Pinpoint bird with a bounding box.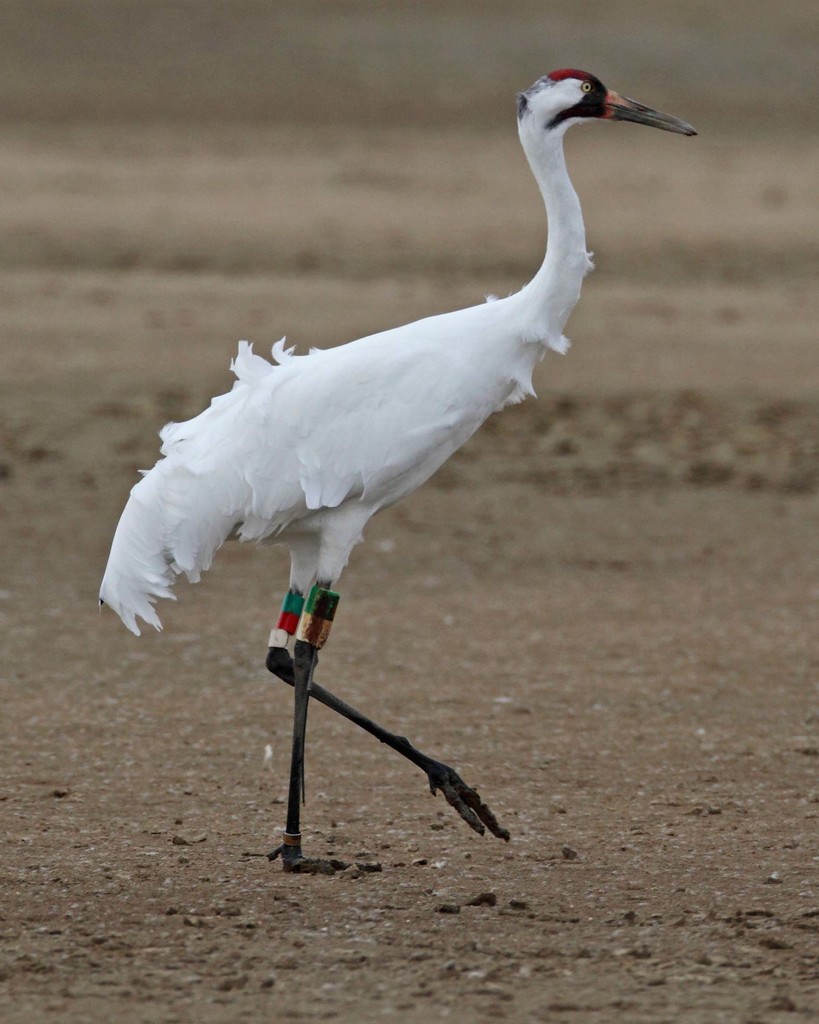
crop(89, 76, 697, 810).
